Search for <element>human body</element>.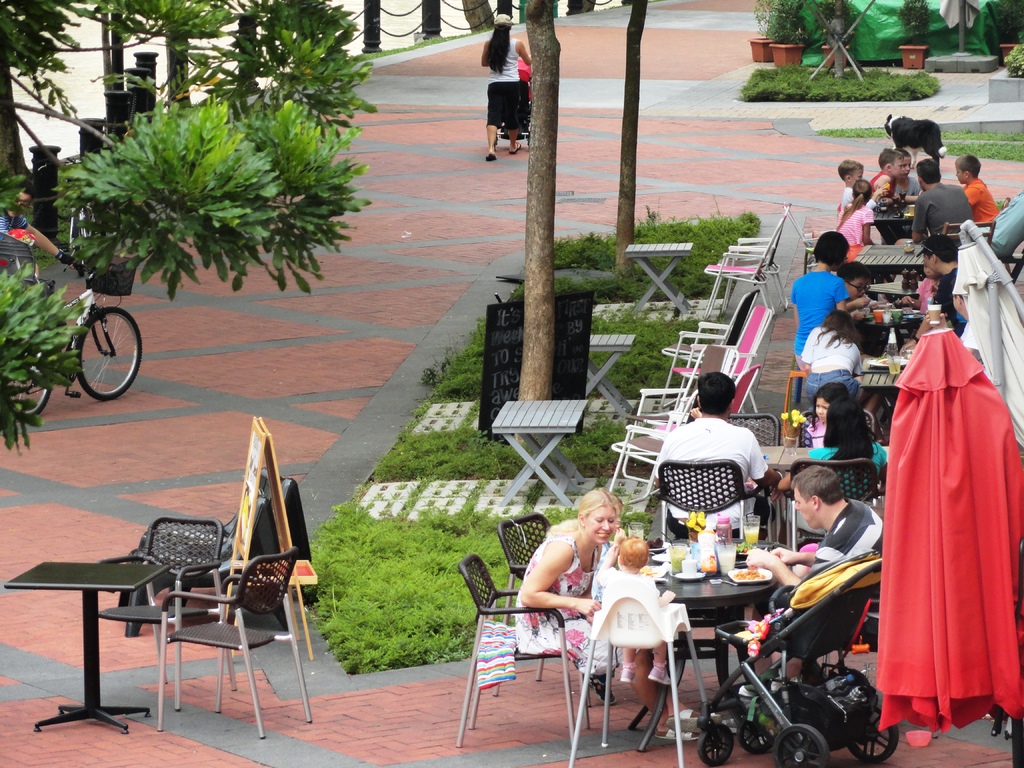
Found at {"x1": 515, "y1": 486, "x2": 616, "y2": 663}.
